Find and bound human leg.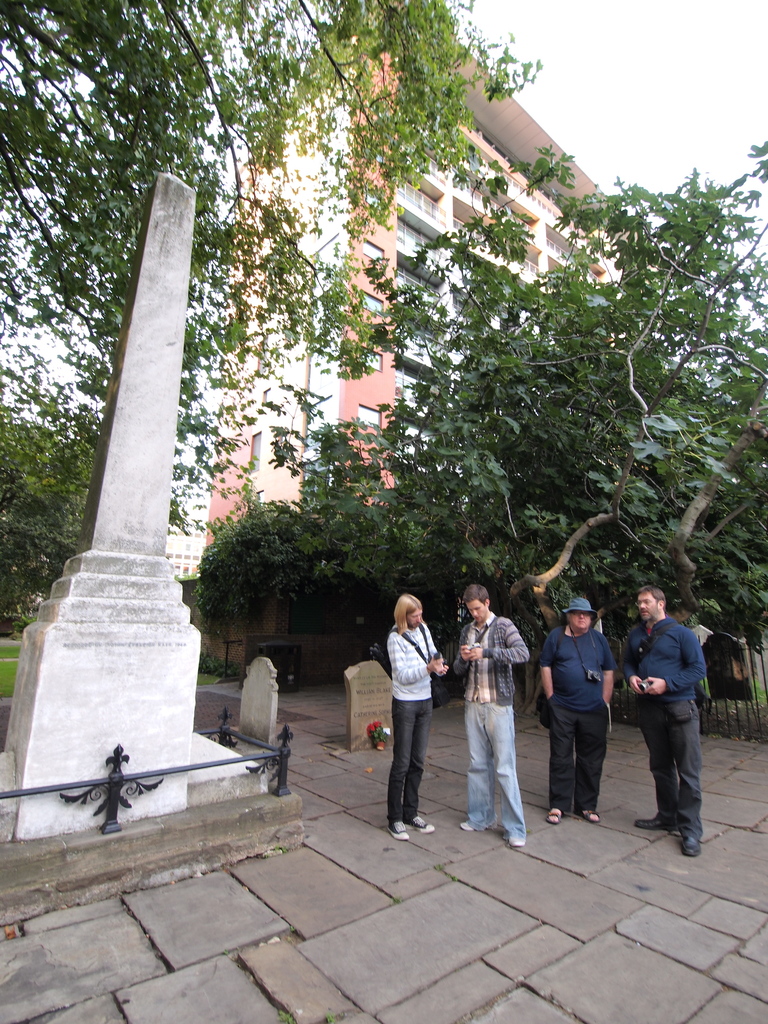
Bound: <region>577, 705, 604, 822</region>.
